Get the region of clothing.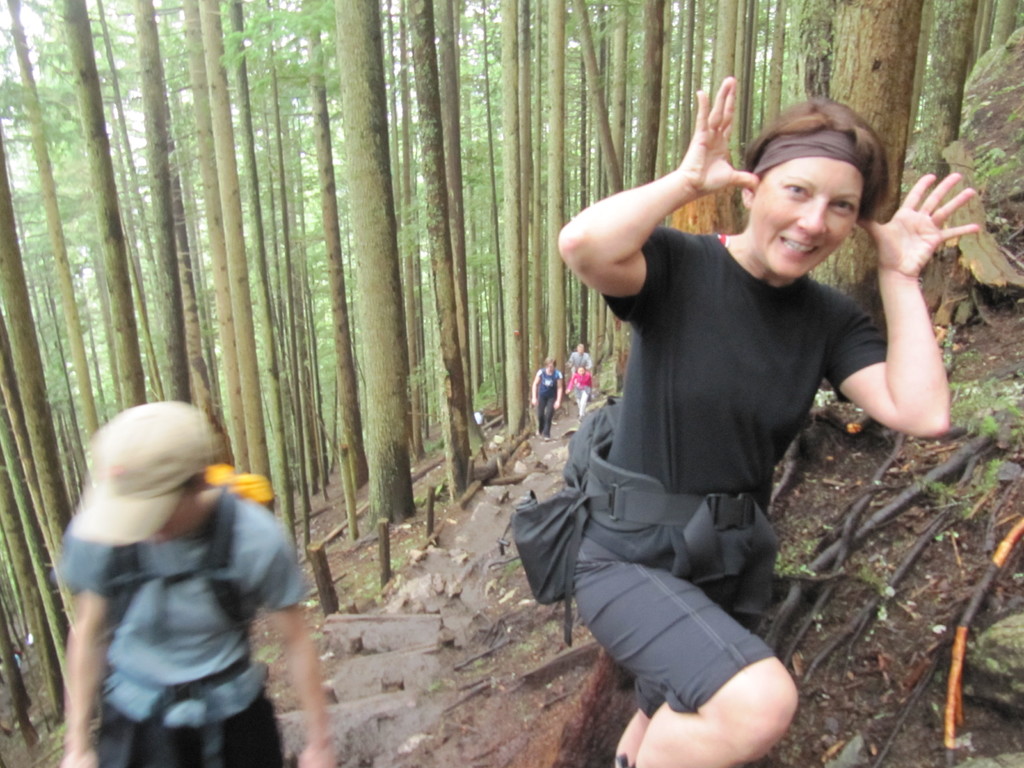
region(574, 352, 589, 404).
